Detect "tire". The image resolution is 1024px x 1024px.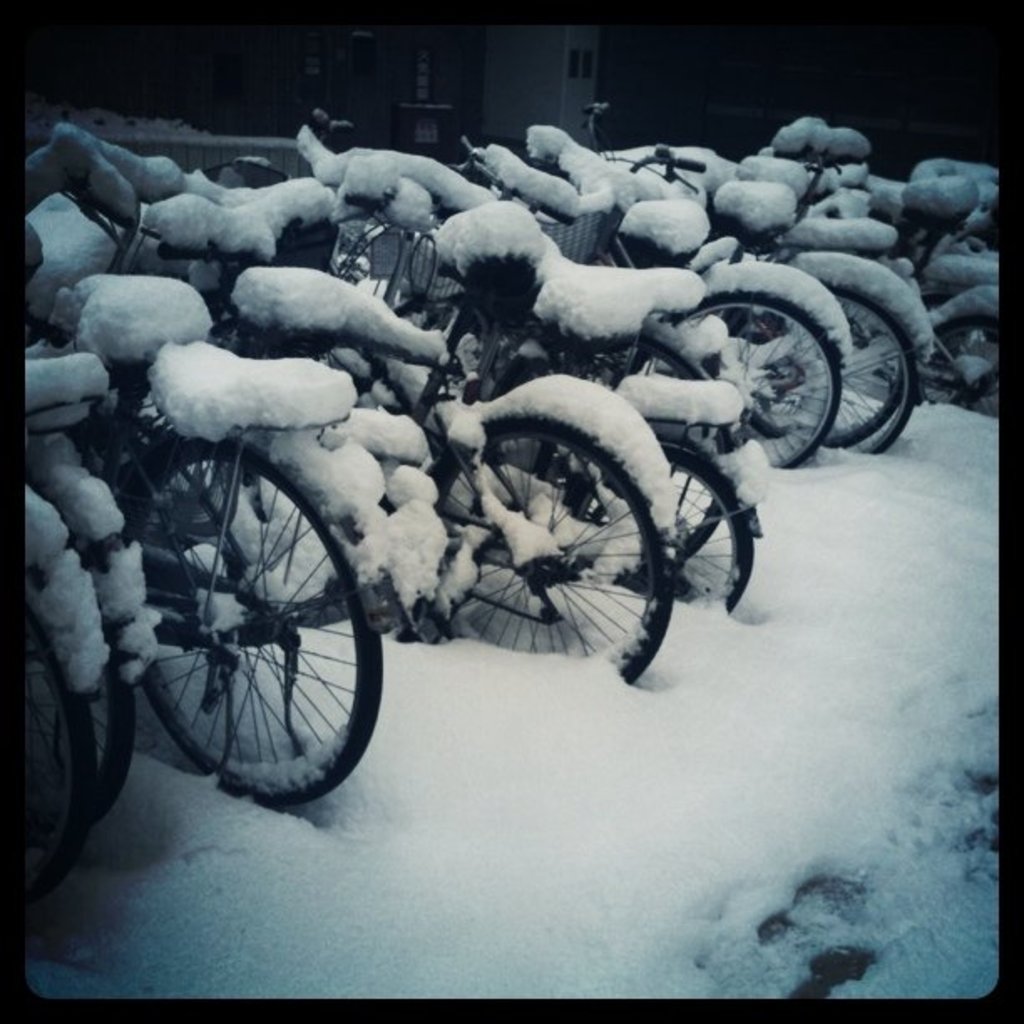
bbox=(403, 422, 668, 679).
